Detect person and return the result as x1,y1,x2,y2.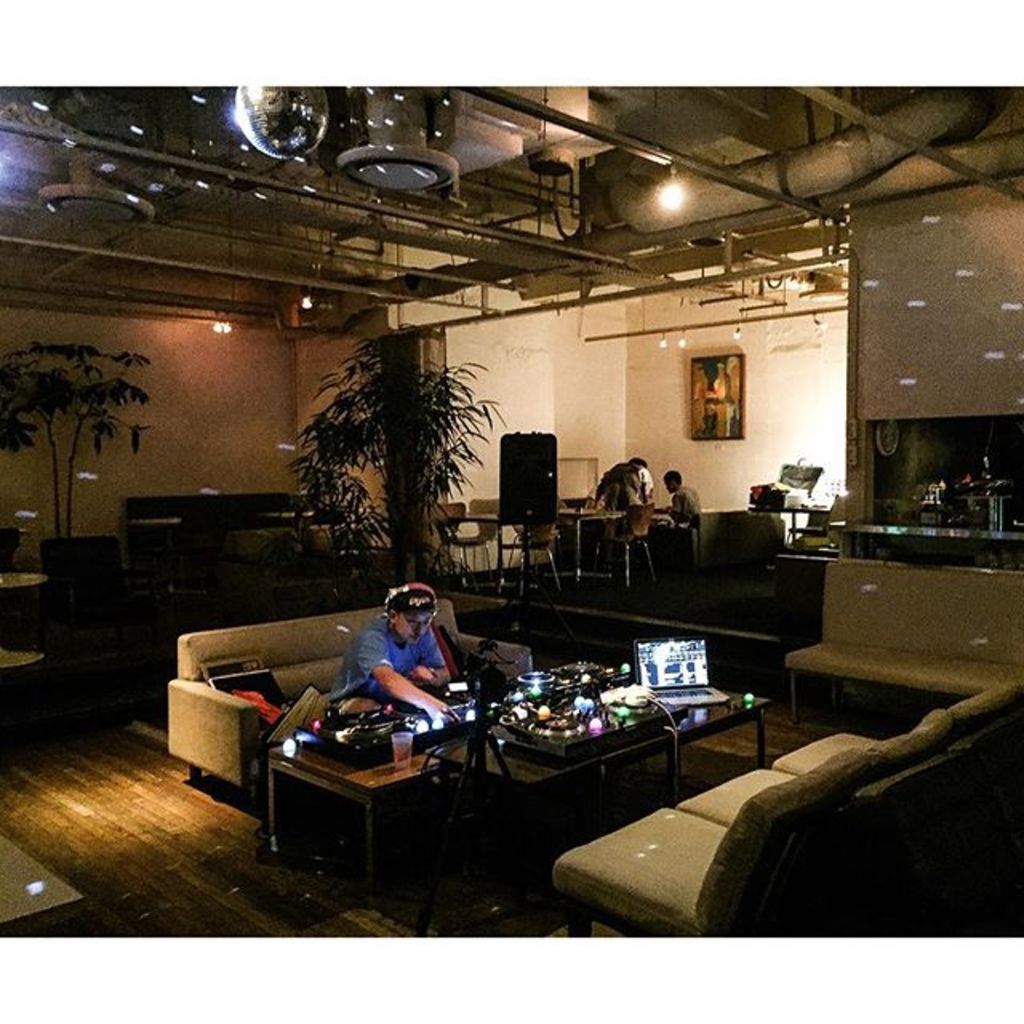
664,467,698,526.
